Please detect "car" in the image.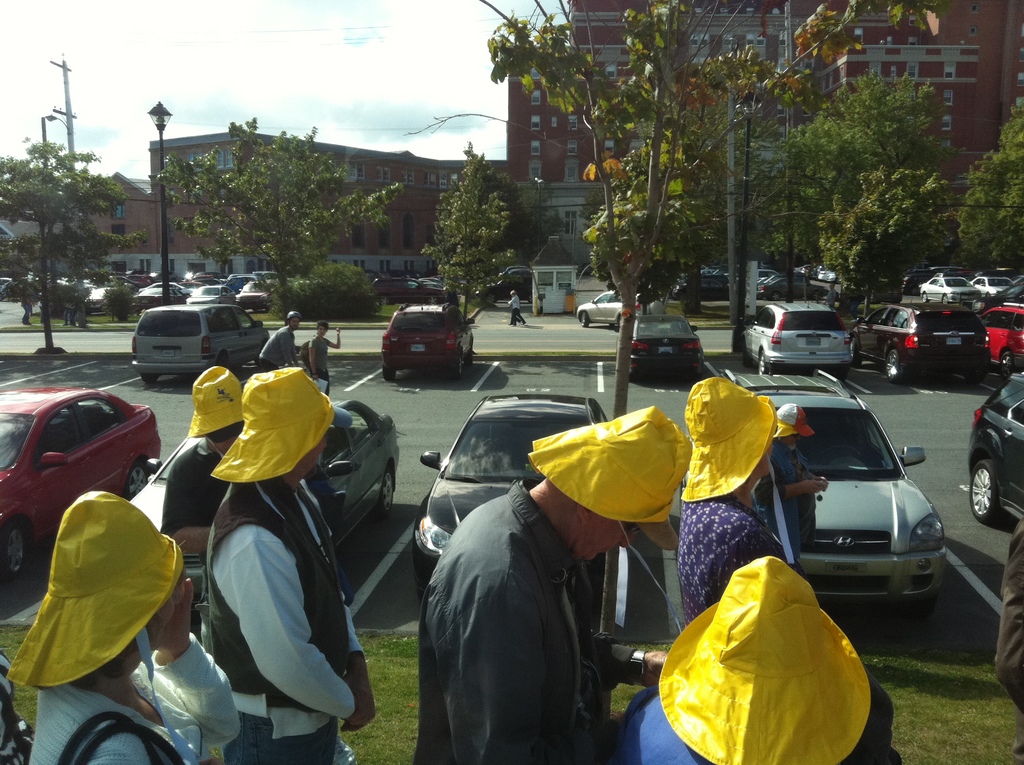
box=[979, 298, 1023, 370].
